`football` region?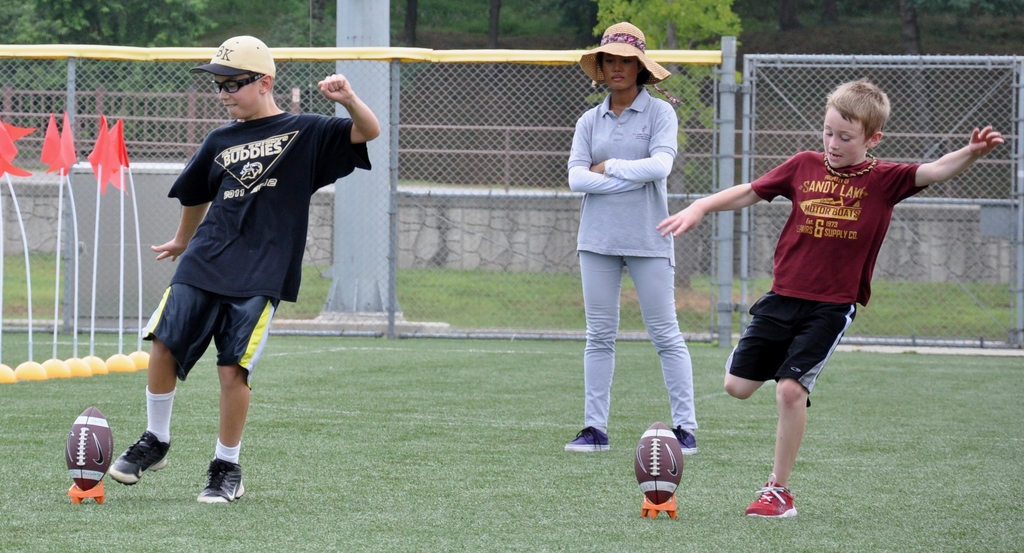
region(634, 420, 681, 502)
